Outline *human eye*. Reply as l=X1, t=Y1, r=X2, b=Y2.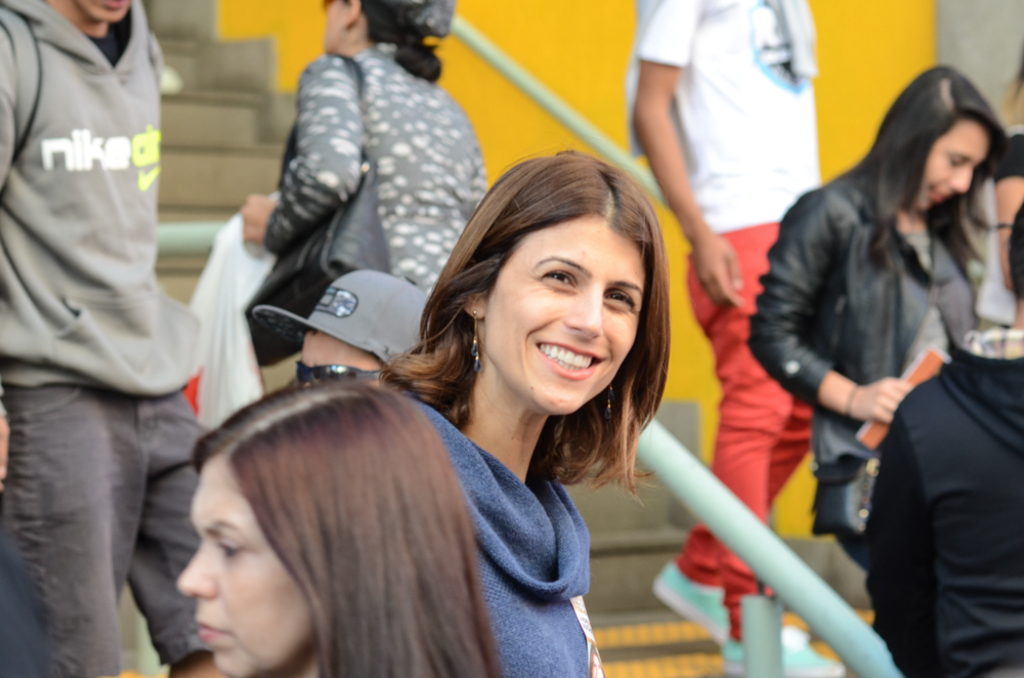
l=208, t=535, r=249, b=561.
